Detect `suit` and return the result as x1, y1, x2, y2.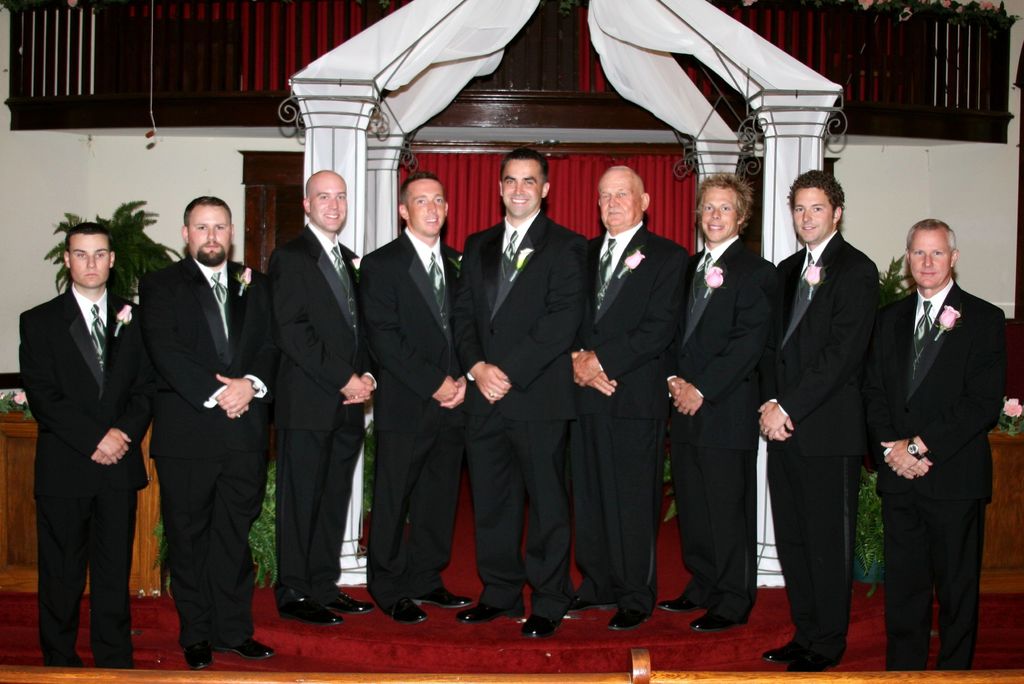
17, 282, 156, 670.
